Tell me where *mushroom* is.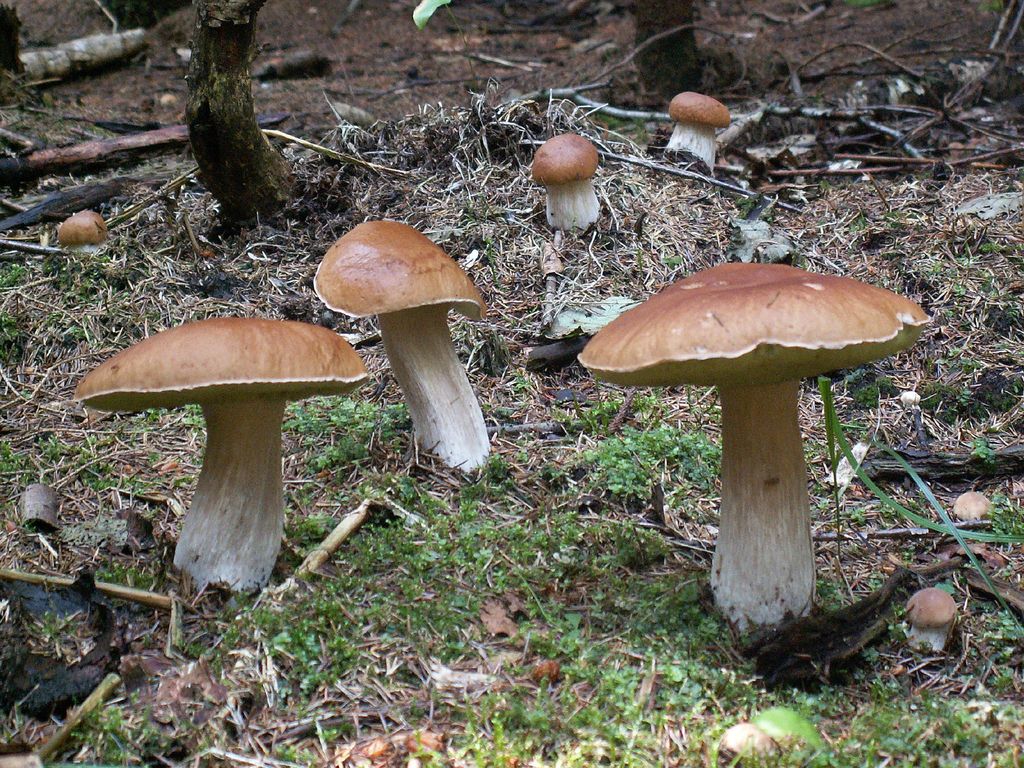
*mushroom* is at select_region(669, 91, 733, 175).
